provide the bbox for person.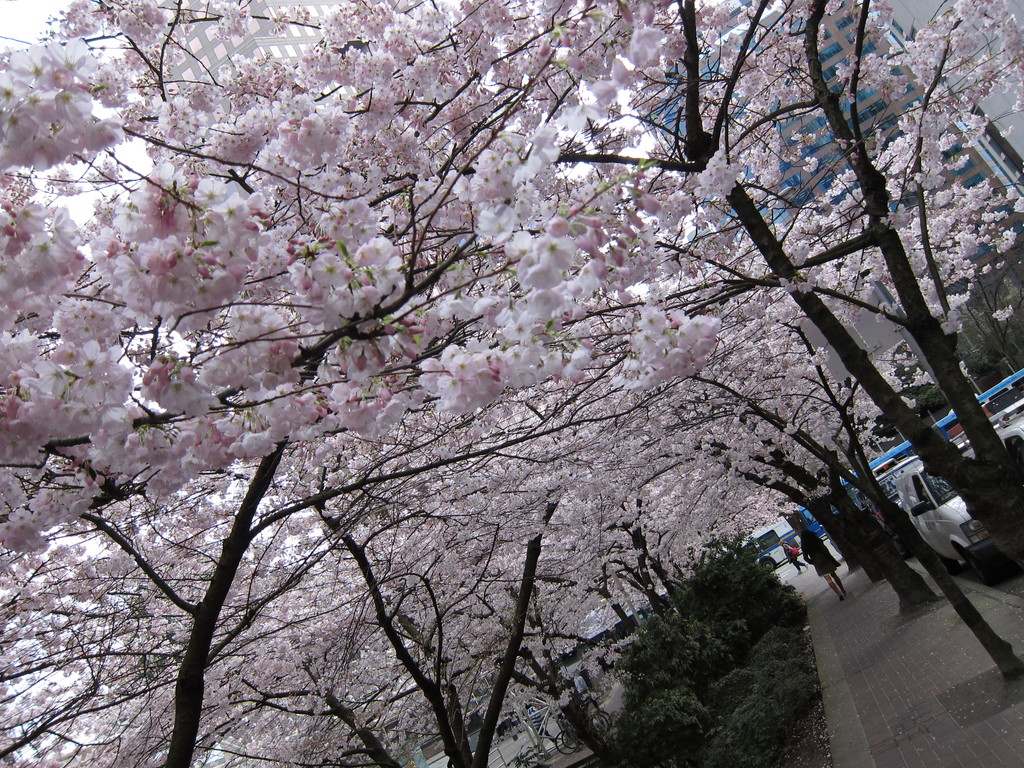
(left=781, top=539, right=799, bottom=569).
